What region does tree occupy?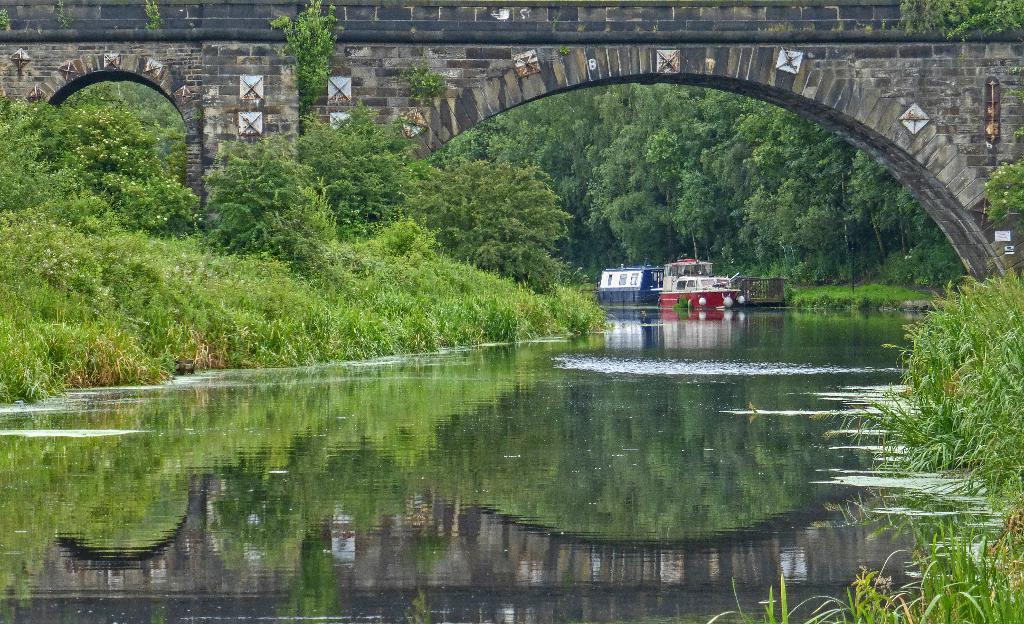
region(316, 99, 452, 302).
